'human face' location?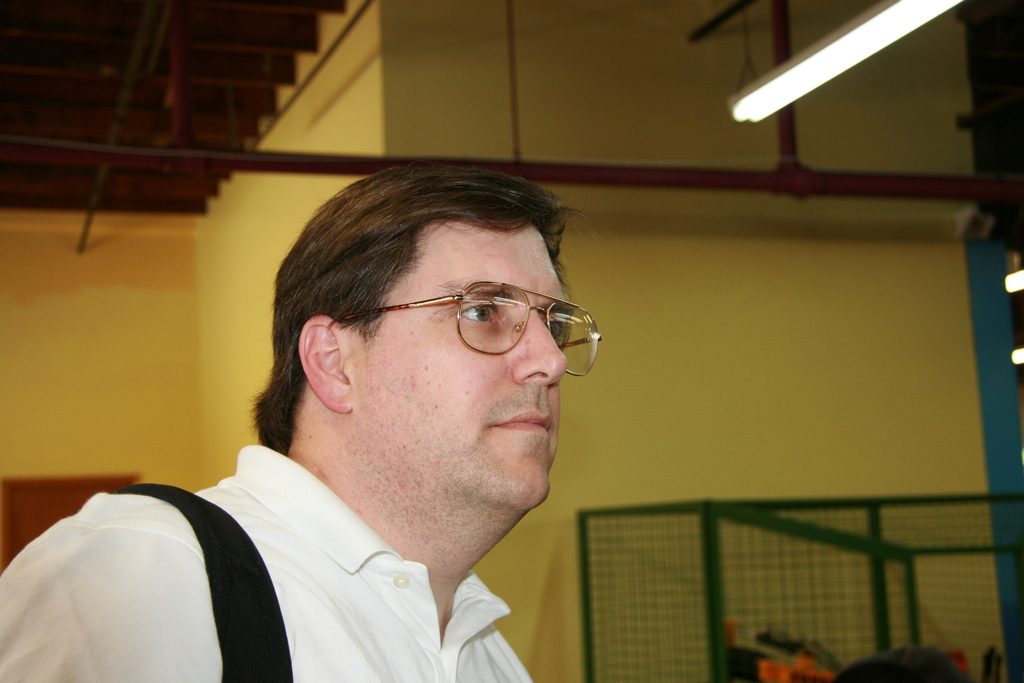
locate(346, 210, 563, 506)
